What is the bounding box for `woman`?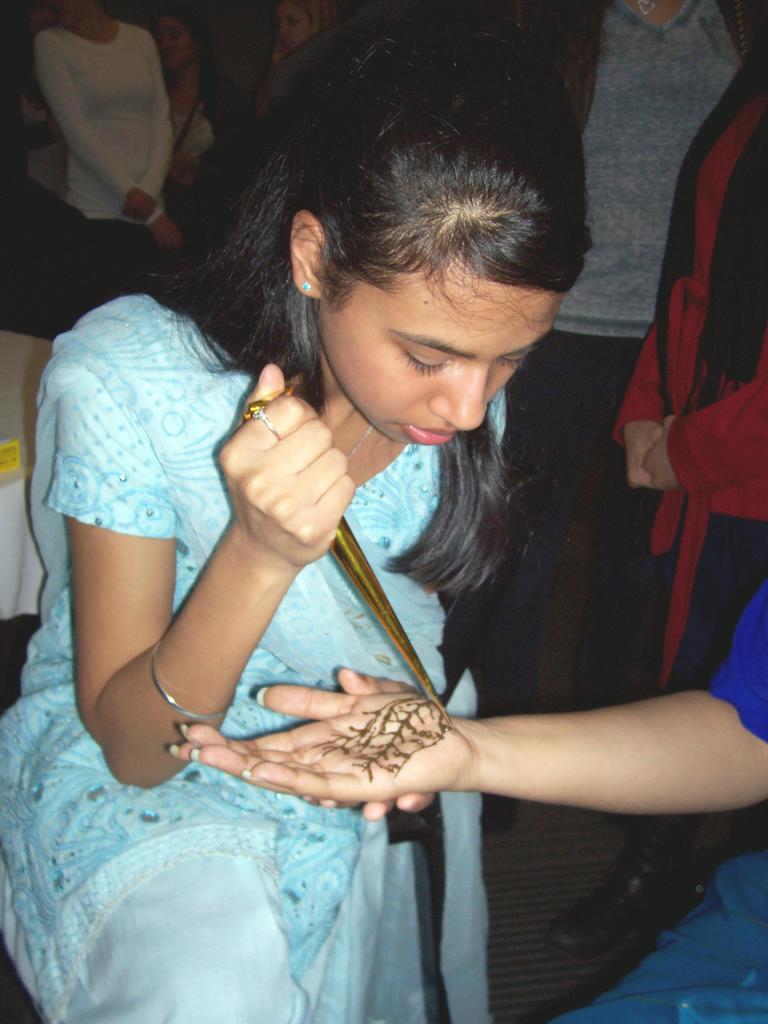
left=26, top=0, right=184, bottom=363.
